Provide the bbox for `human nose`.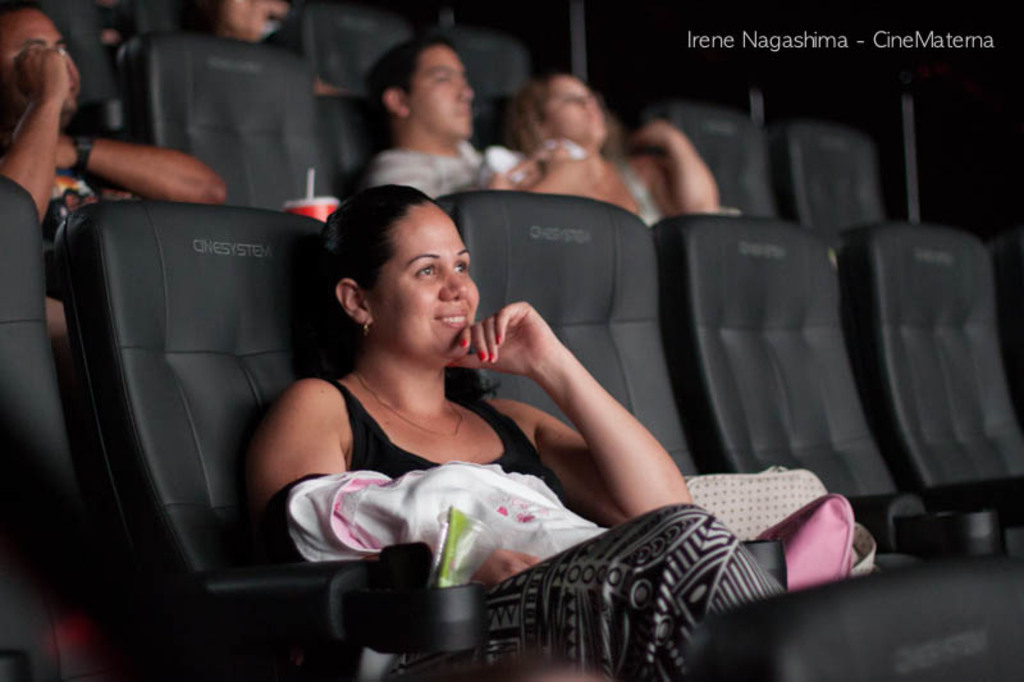
453 79 472 100.
